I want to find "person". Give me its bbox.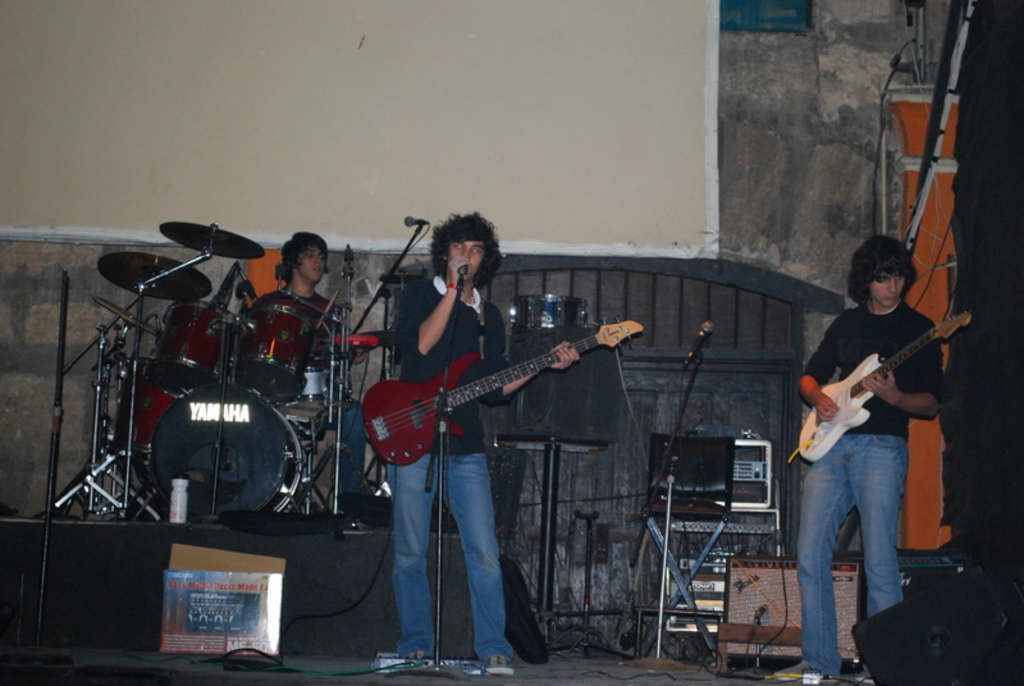
794 196 955 646.
